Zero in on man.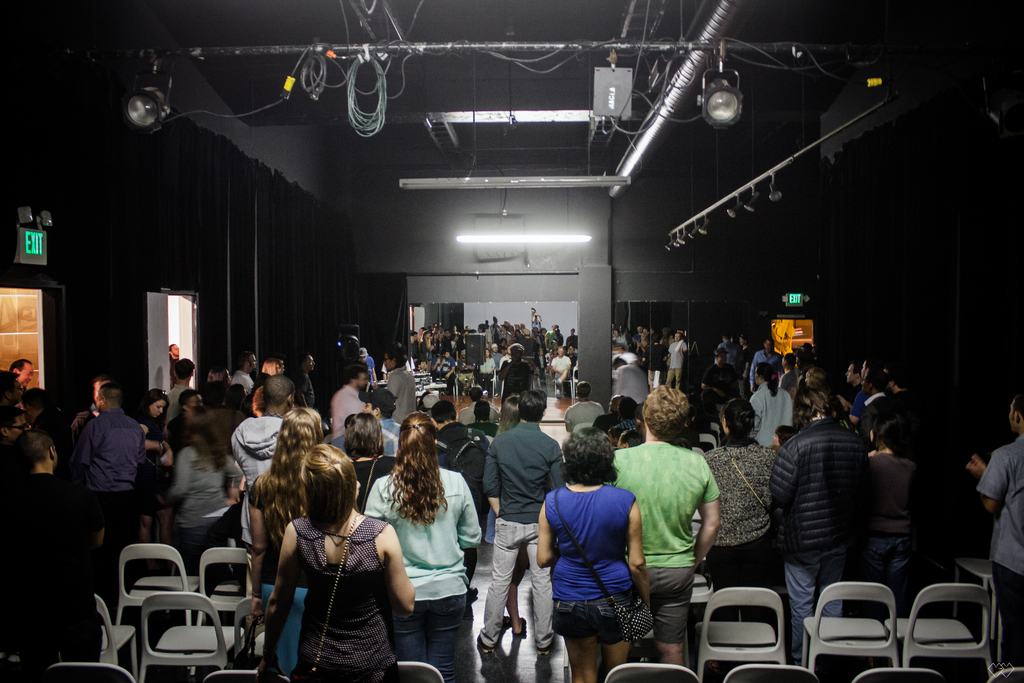
Zeroed in: 856, 372, 902, 447.
